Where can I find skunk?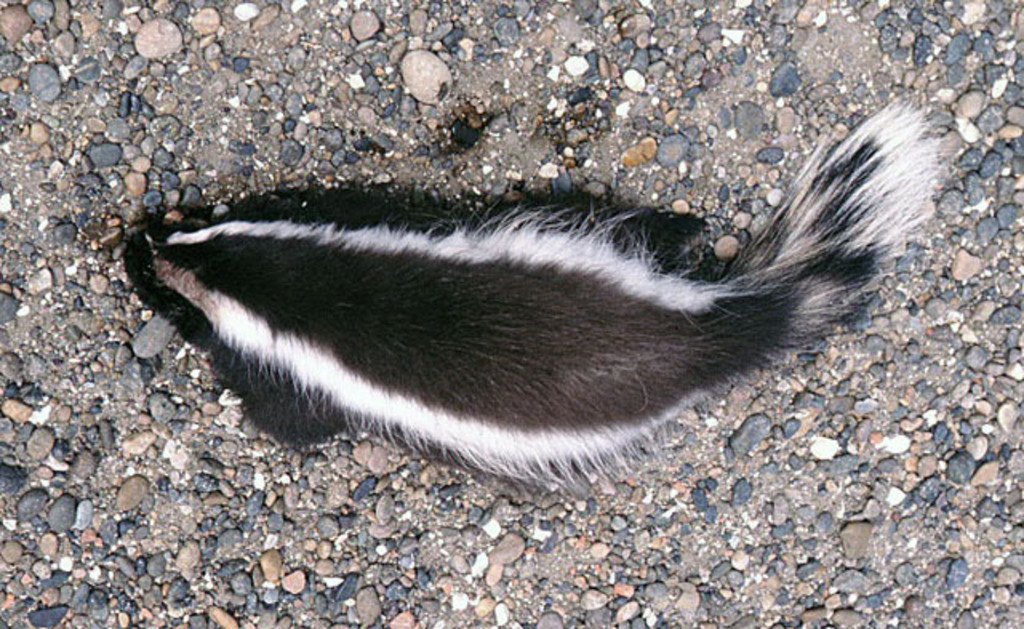
You can find it at 117 86 950 499.
